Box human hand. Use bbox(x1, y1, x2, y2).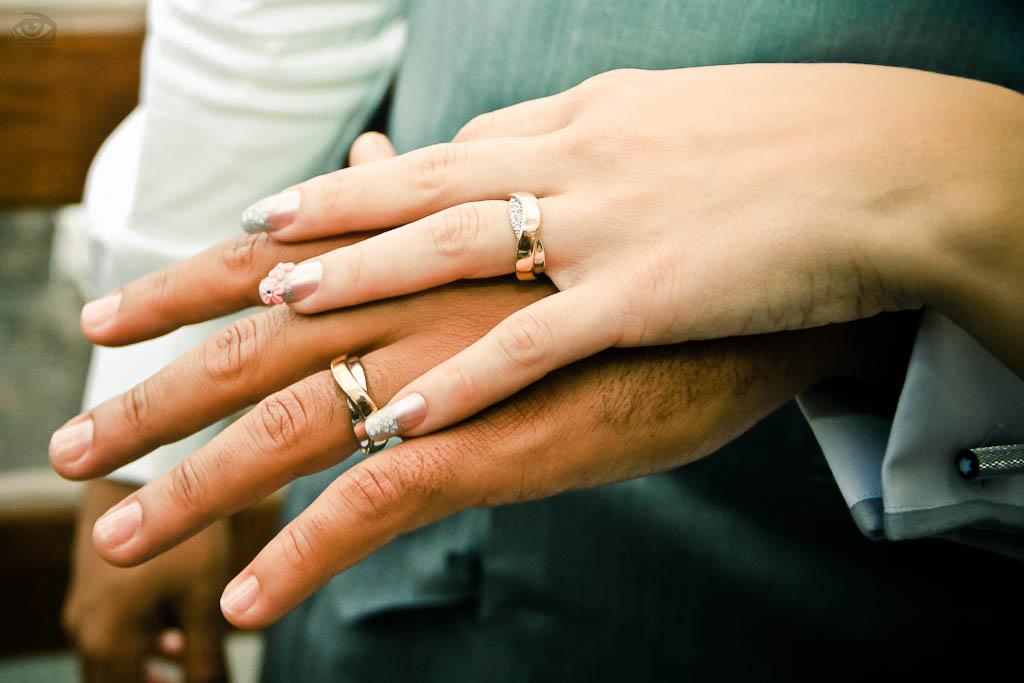
bbox(45, 230, 850, 634).
